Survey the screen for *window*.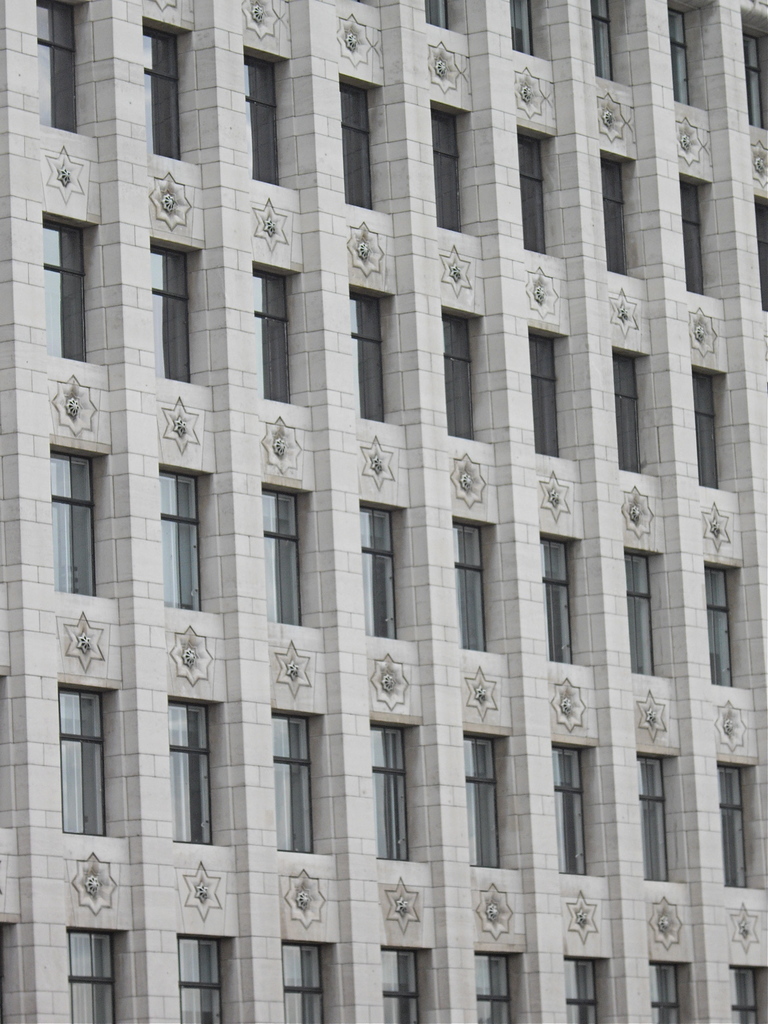
Survey found: x1=742, y1=8, x2=765, y2=125.
